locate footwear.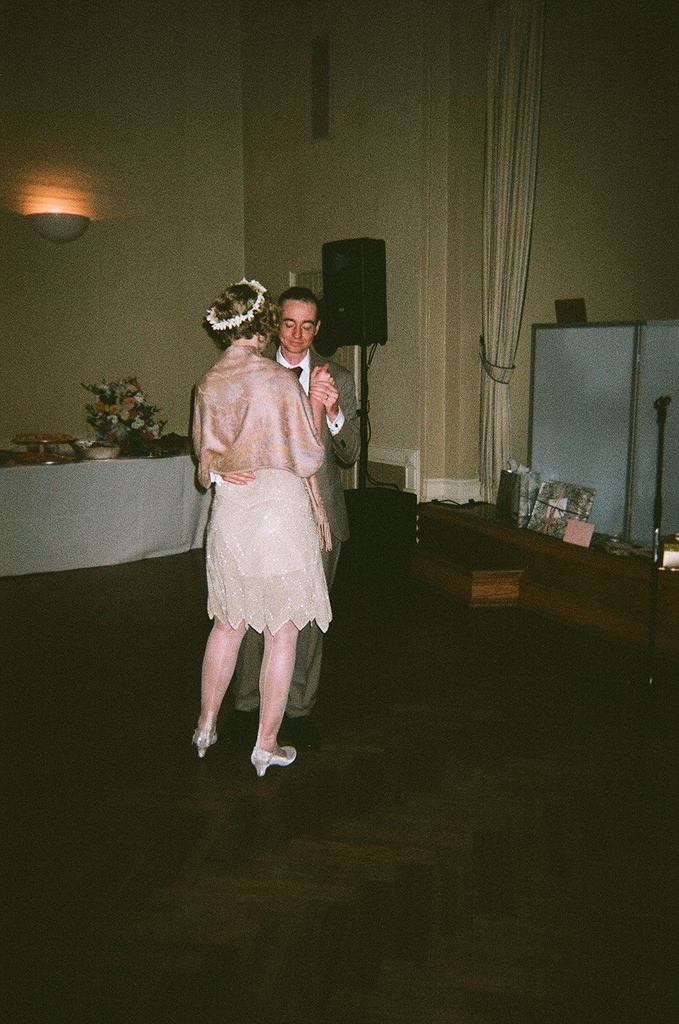
Bounding box: {"left": 286, "top": 714, "right": 309, "bottom": 751}.
